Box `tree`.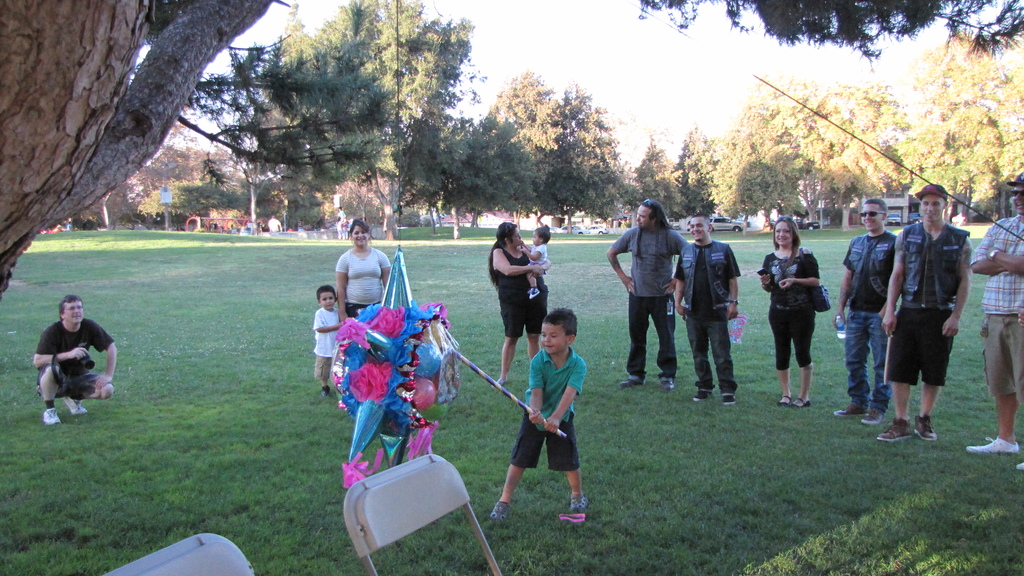
box(431, 96, 545, 222).
